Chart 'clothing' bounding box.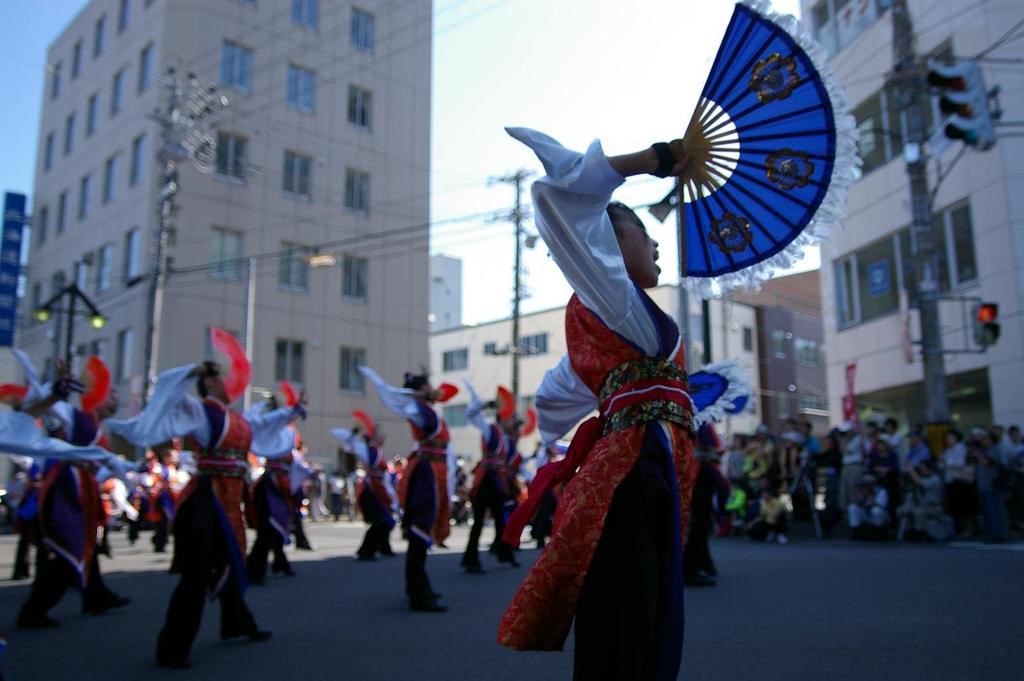
Charted: l=959, t=452, r=1001, b=532.
